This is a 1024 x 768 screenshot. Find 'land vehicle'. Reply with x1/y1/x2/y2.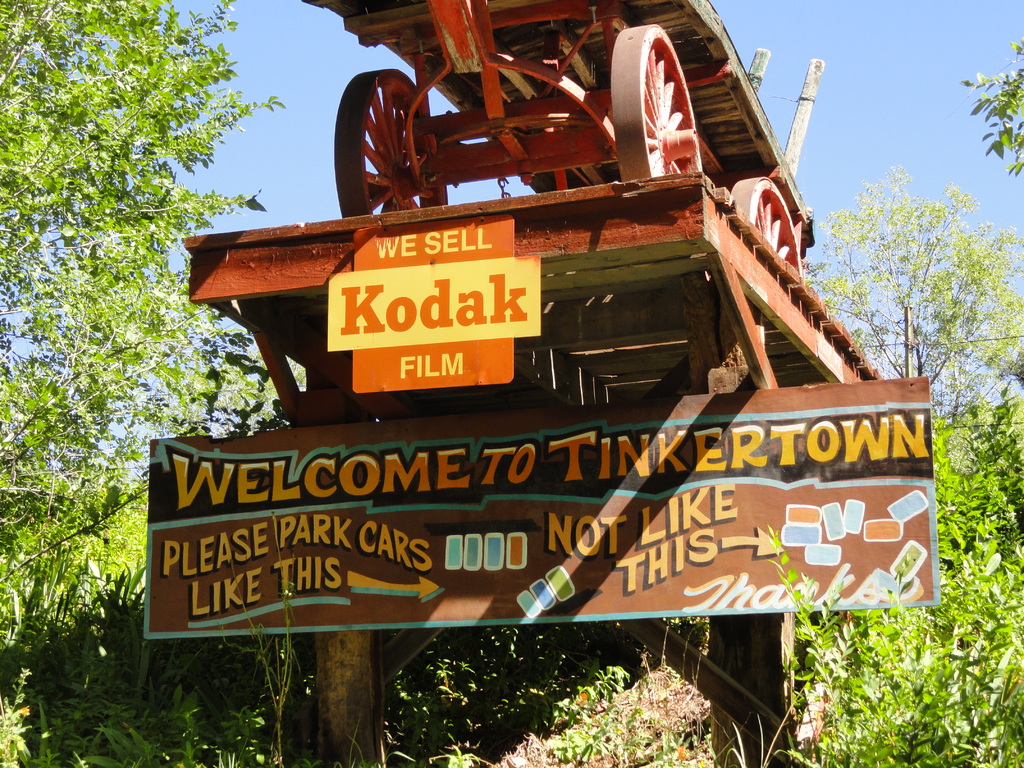
303/0/817/273.
